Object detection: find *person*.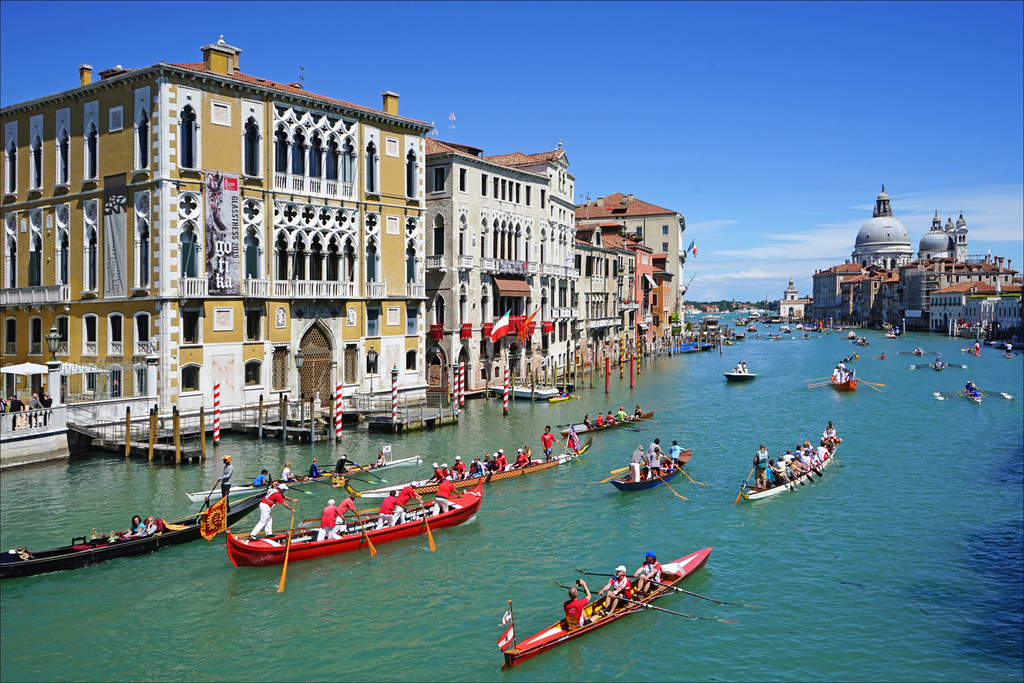
[left=332, top=491, right=358, bottom=532].
